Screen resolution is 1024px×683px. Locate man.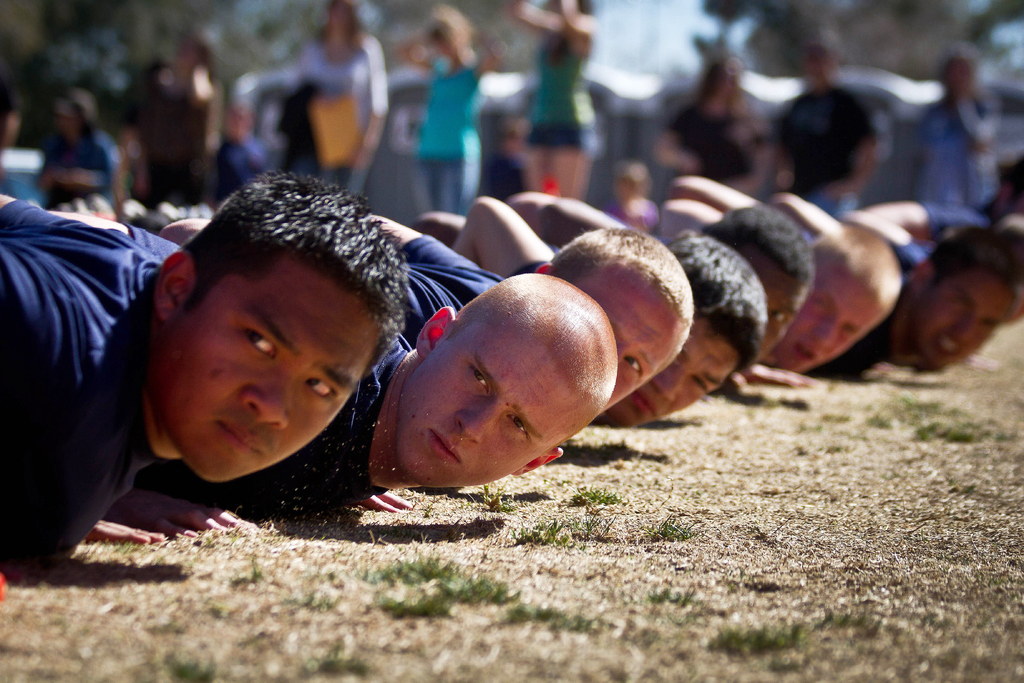
bbox=[510, 197, 817, 368].
